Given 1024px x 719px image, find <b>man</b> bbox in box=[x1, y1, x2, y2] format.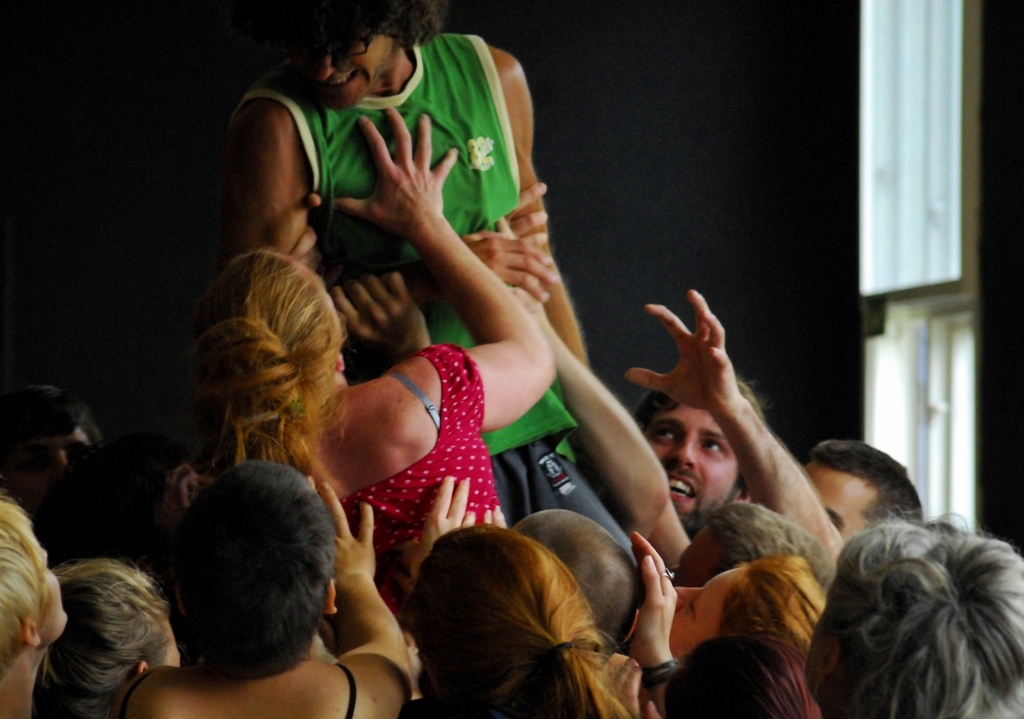
box=[627, 289, 923, 588].
